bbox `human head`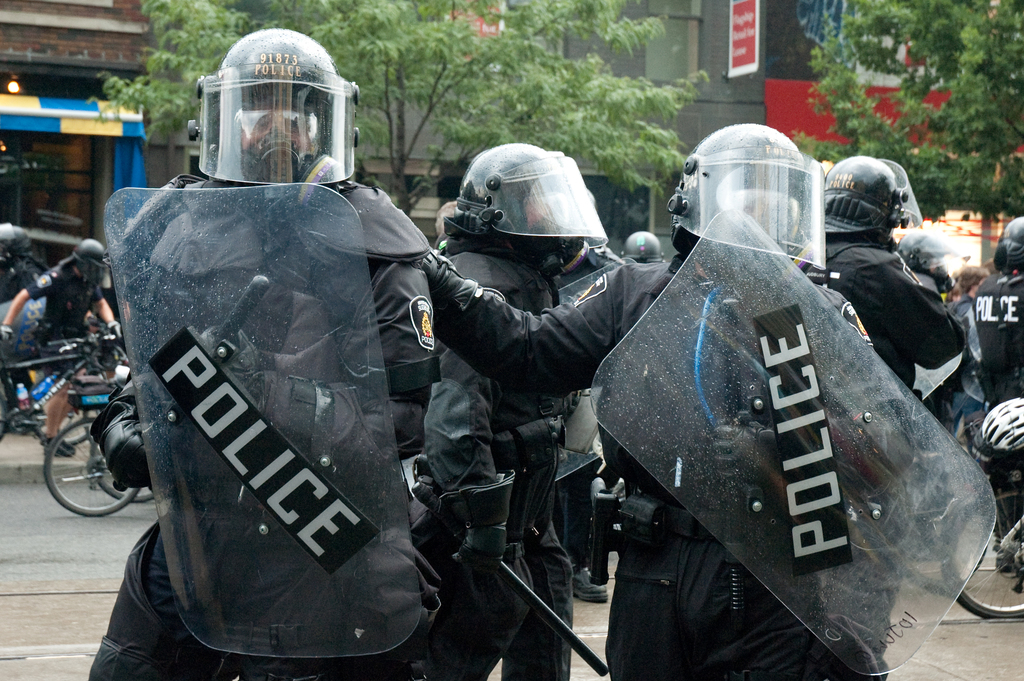
region(956, 259, 987, 290)
